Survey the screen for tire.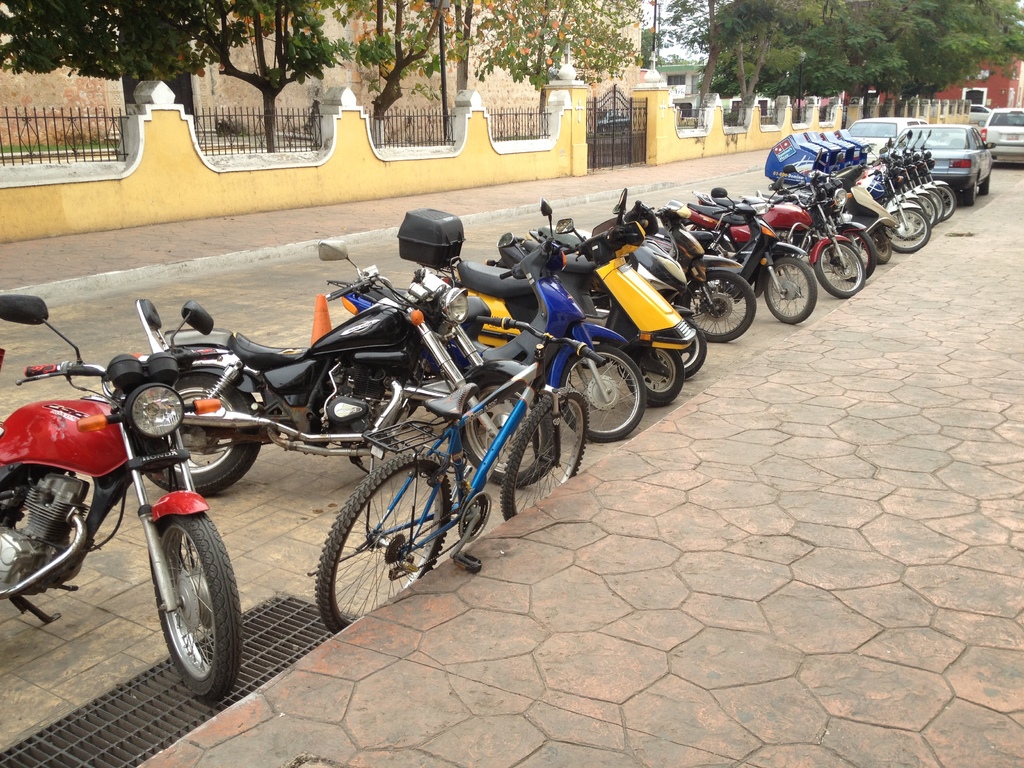
Survey found: pyautogui.locateOnScreen(916, 194, 936, 228).
